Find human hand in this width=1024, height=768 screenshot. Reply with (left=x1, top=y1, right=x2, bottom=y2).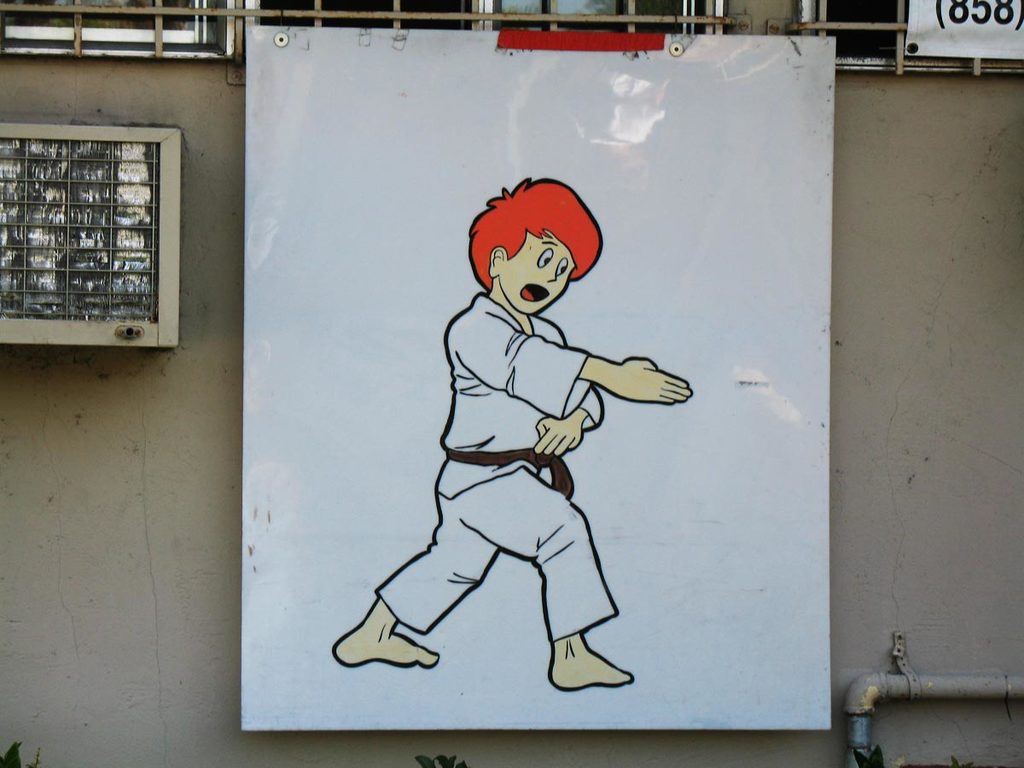
(left=536, top=415, right=585, bottom=459).
